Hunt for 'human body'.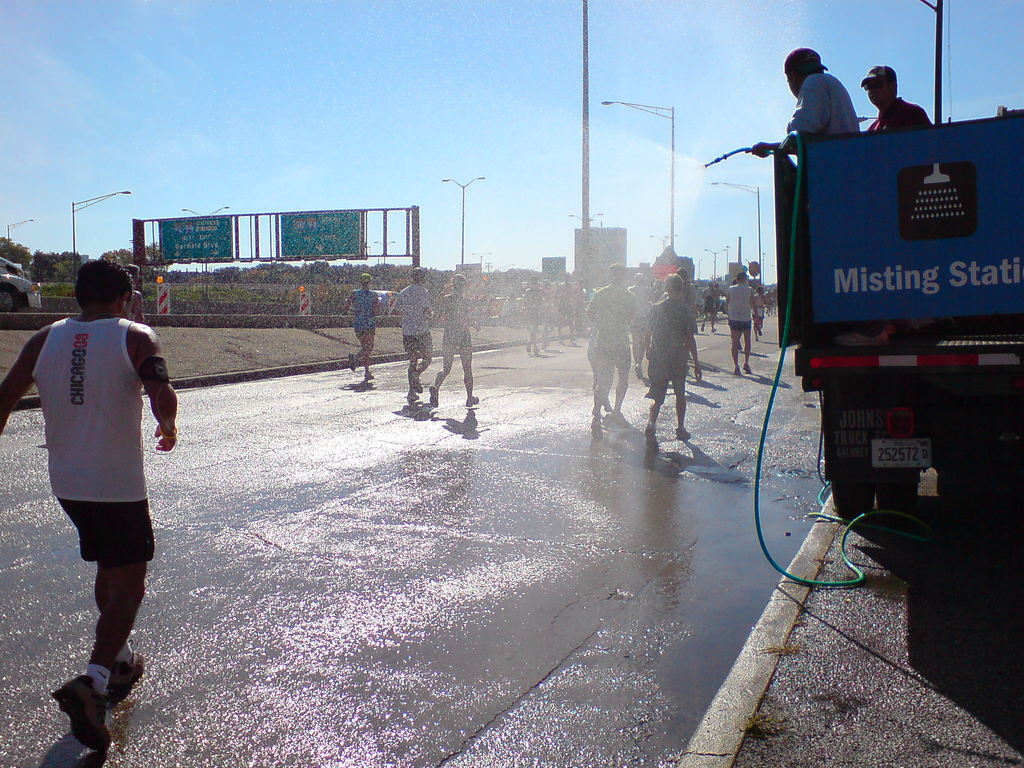
Hunted down at x1=342, y1=291, x2=380, y2=378.
